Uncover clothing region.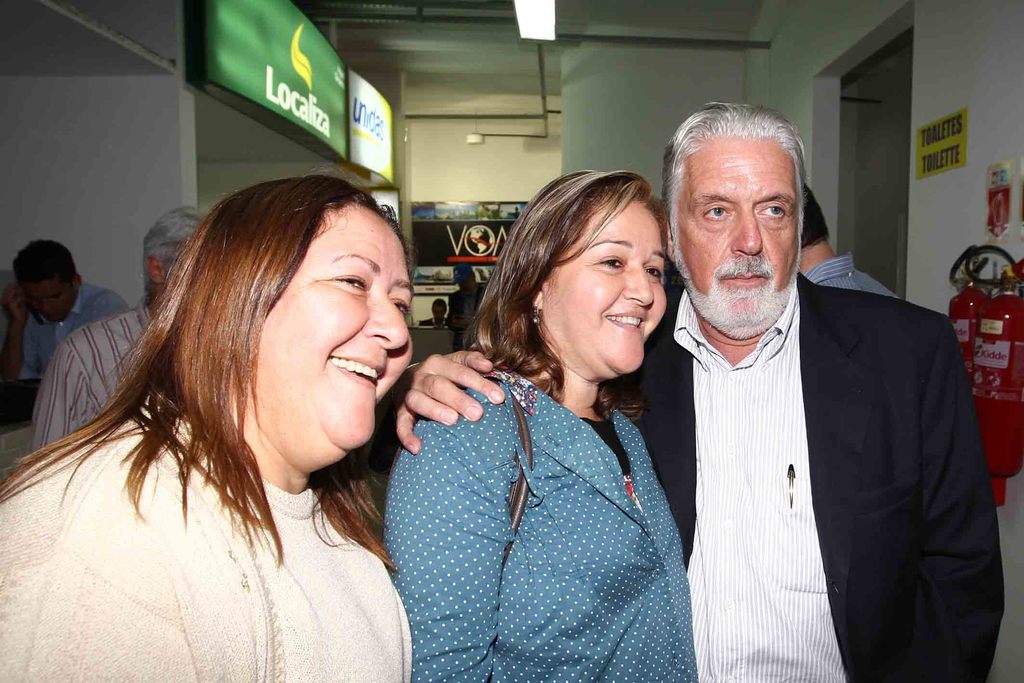
Uncovered: 797 250 902 299.
